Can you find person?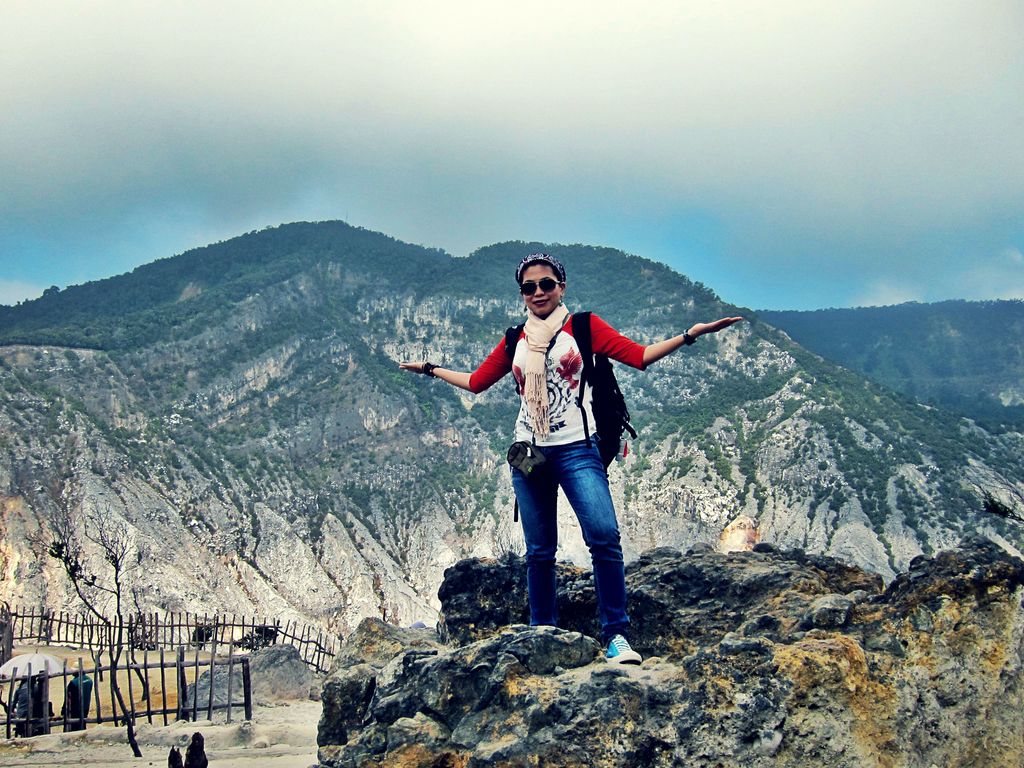
Yes, bounding box: [x1=13, y1=669, x2=49, y2=737].
